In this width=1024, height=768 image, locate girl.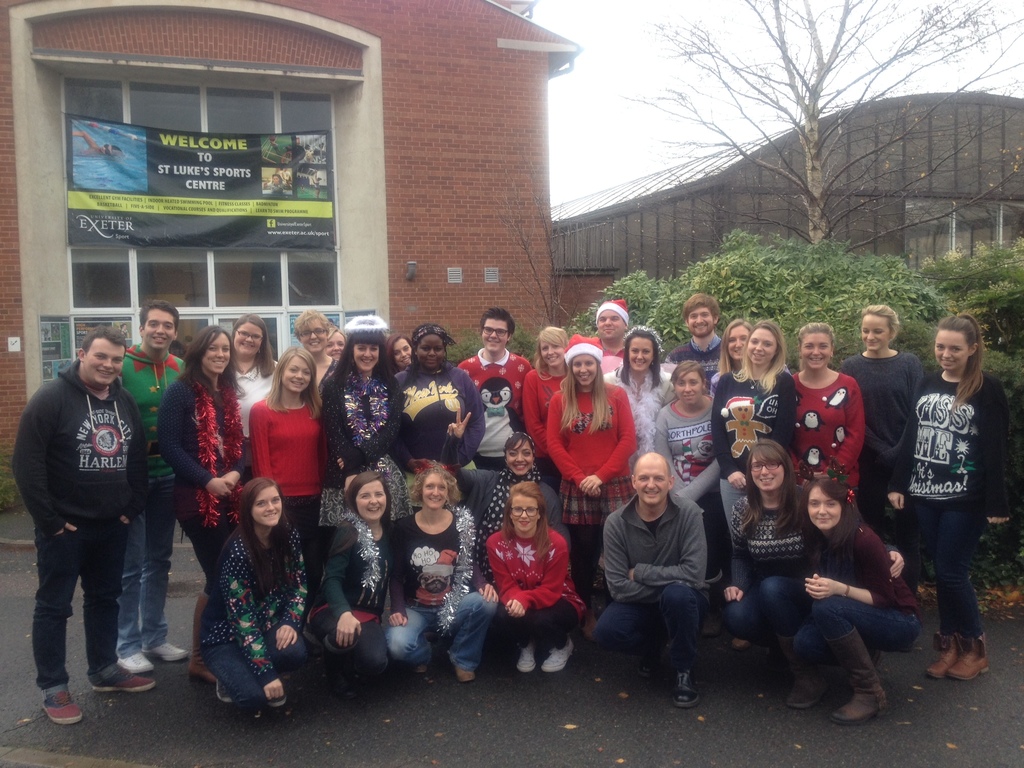
Bounding box: (x1=900, y1=313, x2=1018, y2=682).
